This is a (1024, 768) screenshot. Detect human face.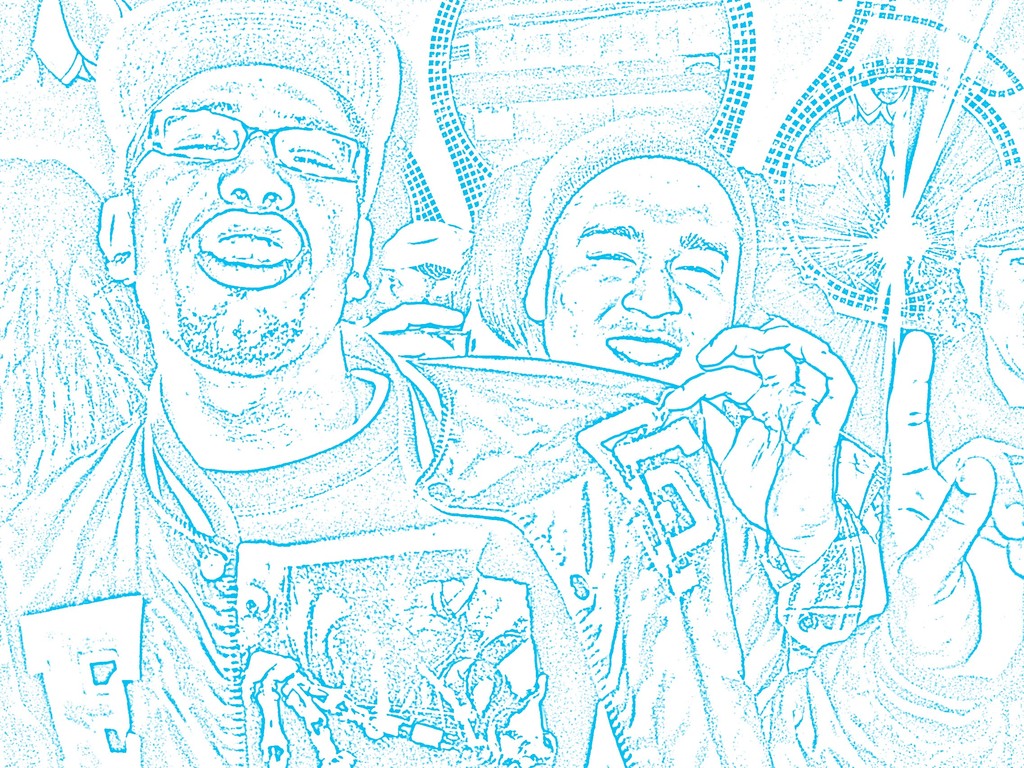
BBox(549, 150, 738, 382).
